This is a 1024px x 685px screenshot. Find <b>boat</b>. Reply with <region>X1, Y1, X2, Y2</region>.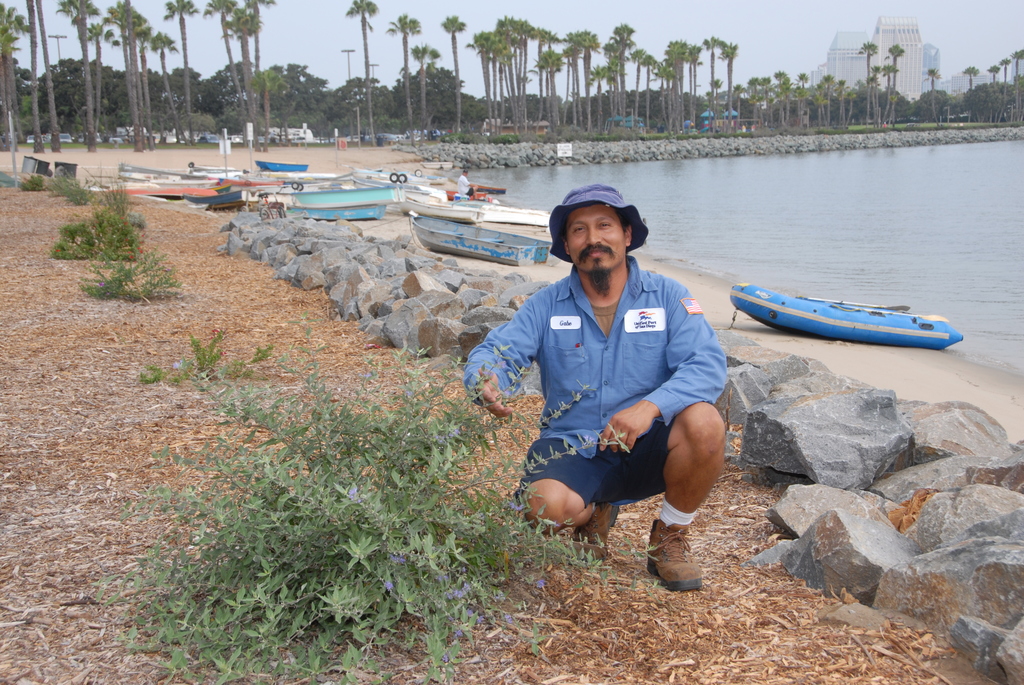
<region>440, 195, 550, 227</region>.
